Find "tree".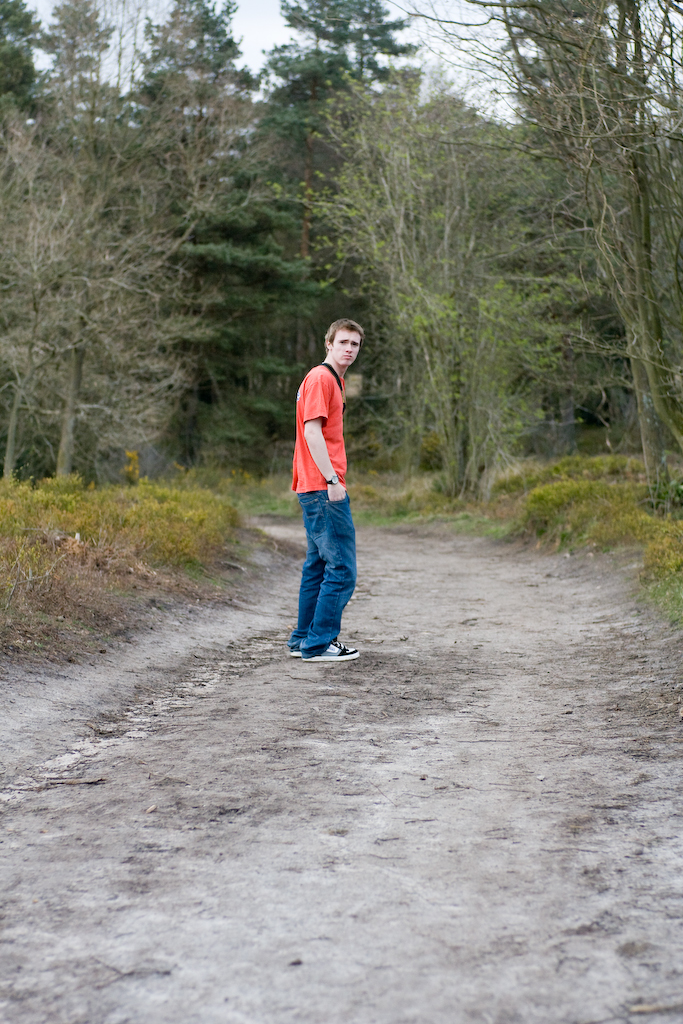
bbox=[291, 0, 682, 533].
